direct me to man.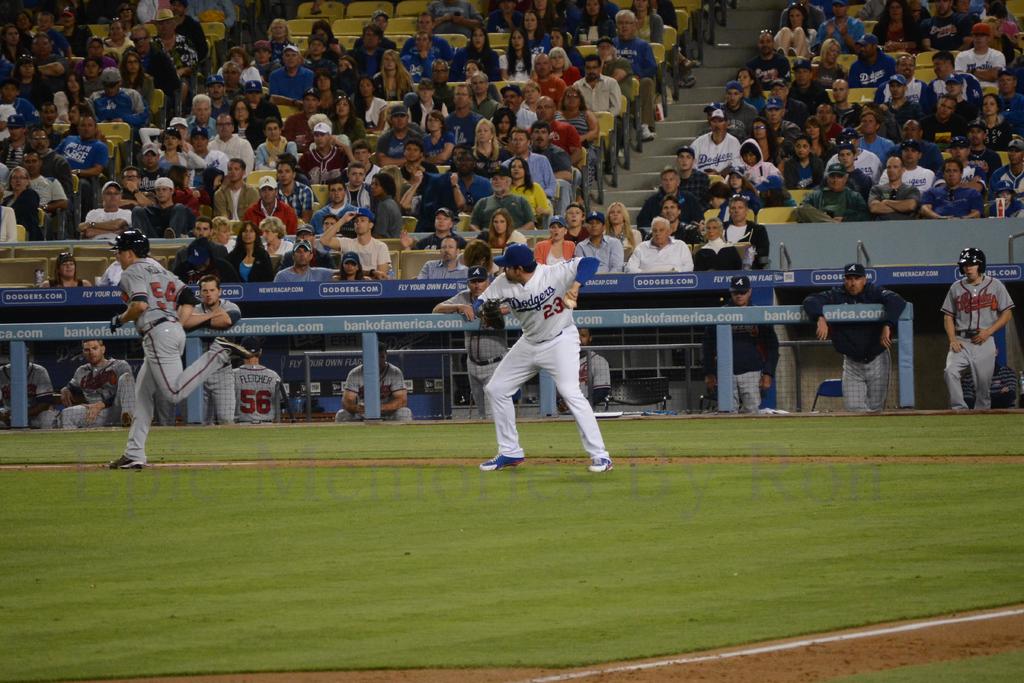
Direction: {"x1": 170, "y1": 227, "x2": 252, "y2": 285}.
